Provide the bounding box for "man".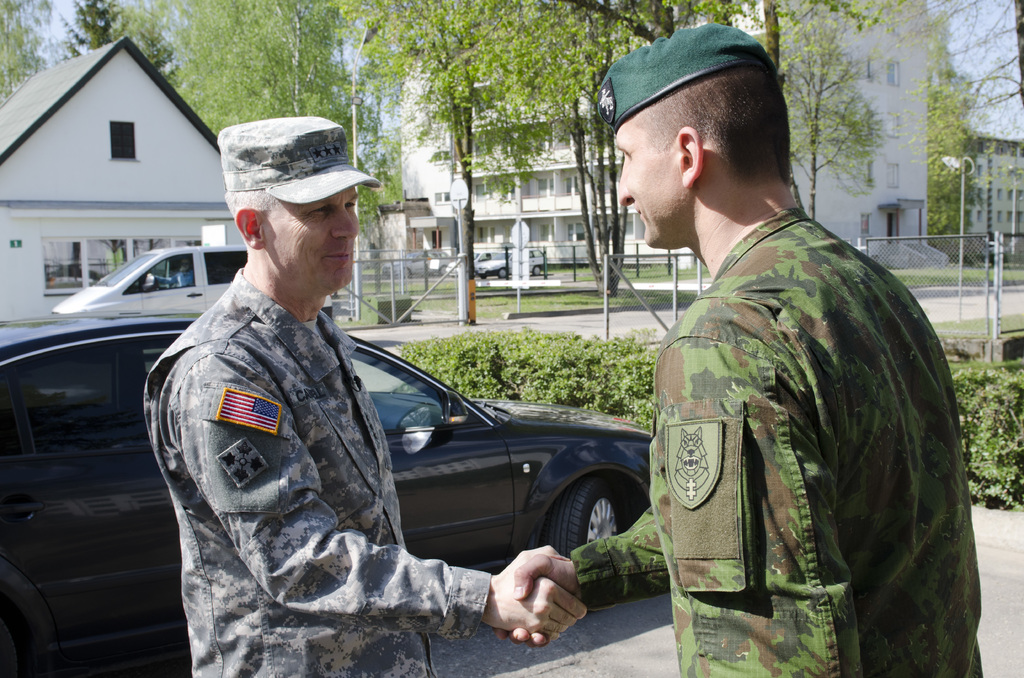
139:113:589:677.
